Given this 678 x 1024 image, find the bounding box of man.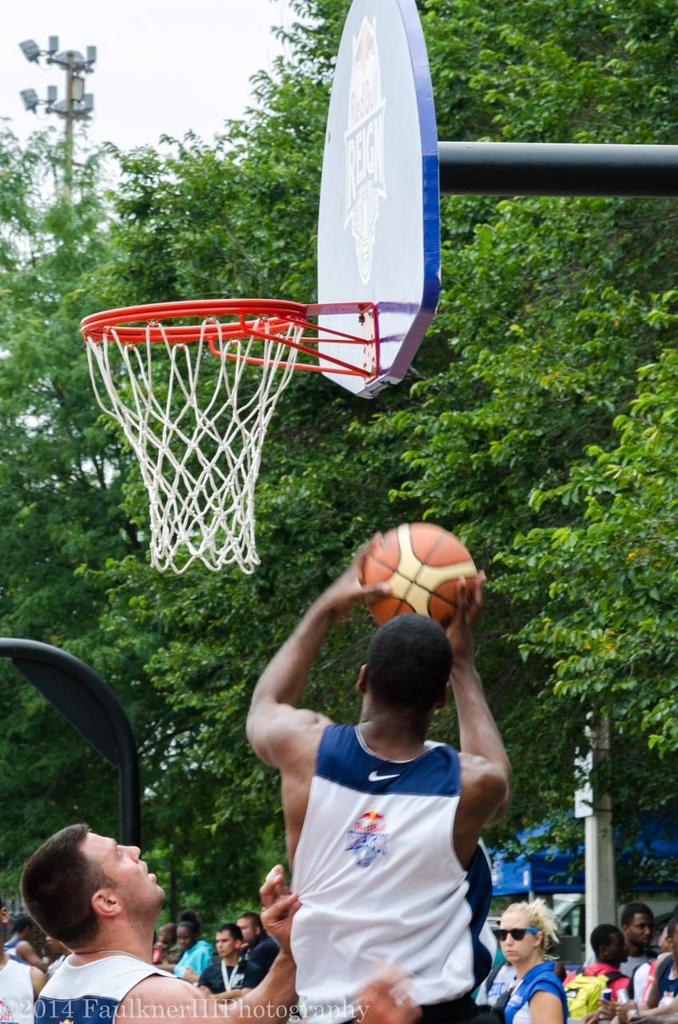
Rect(23, 823, 433, 1023).
